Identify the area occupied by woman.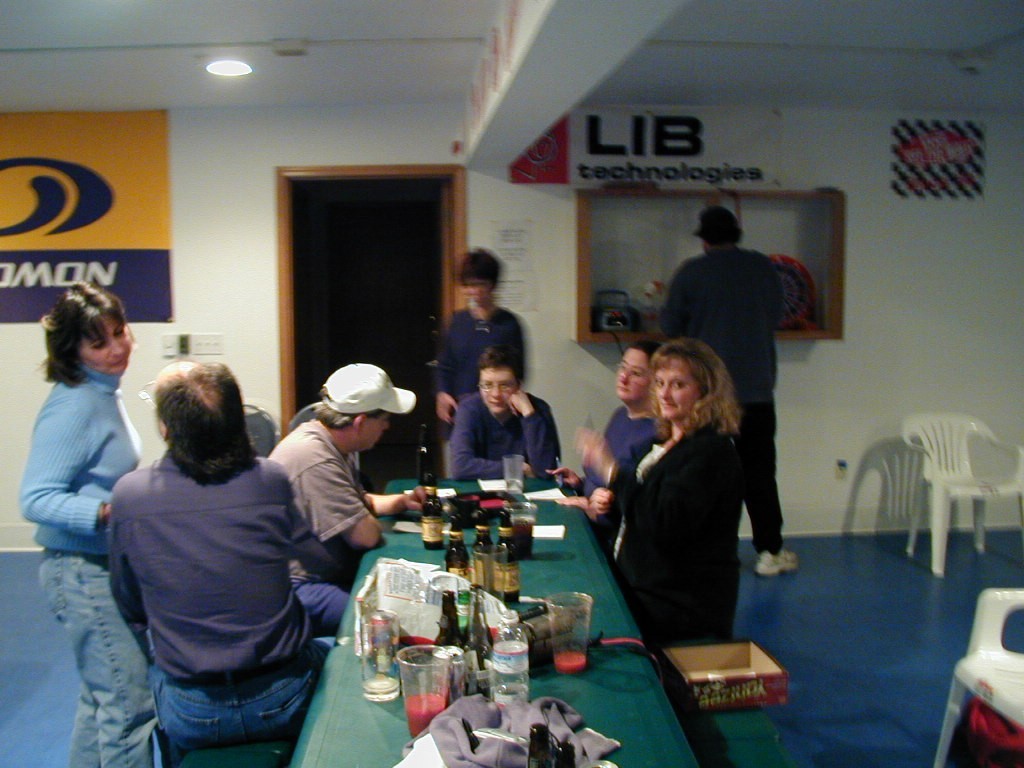
Area: [439,249,532,482].
